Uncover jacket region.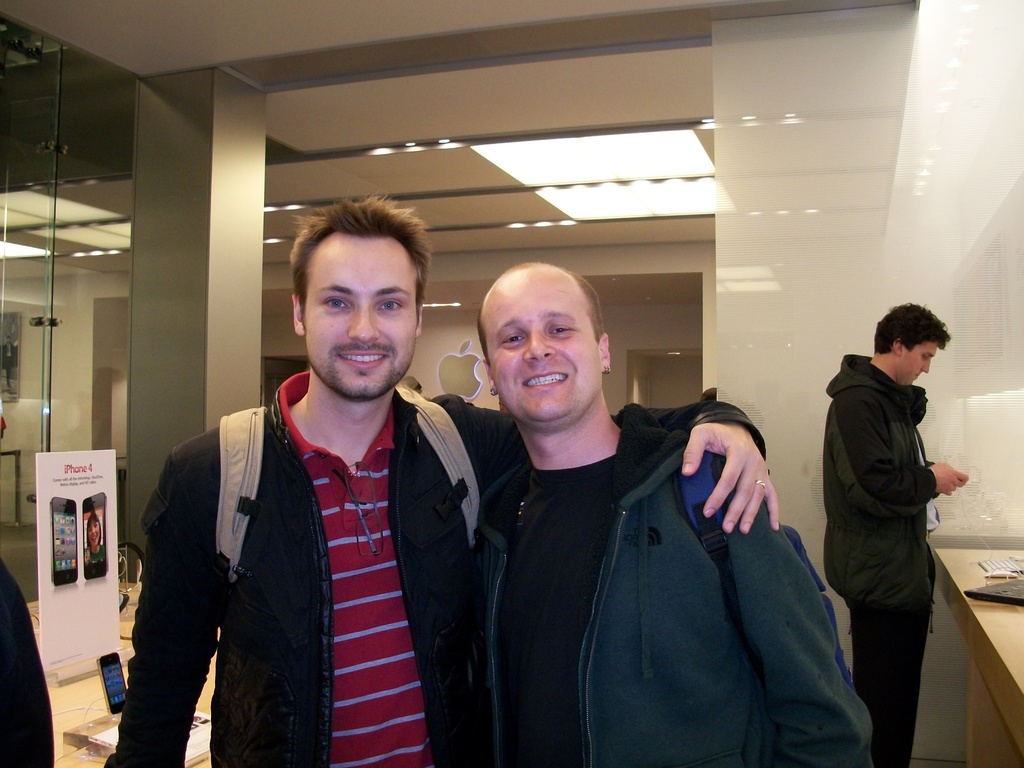
Uncovered: 454, 402, 874, 767.
